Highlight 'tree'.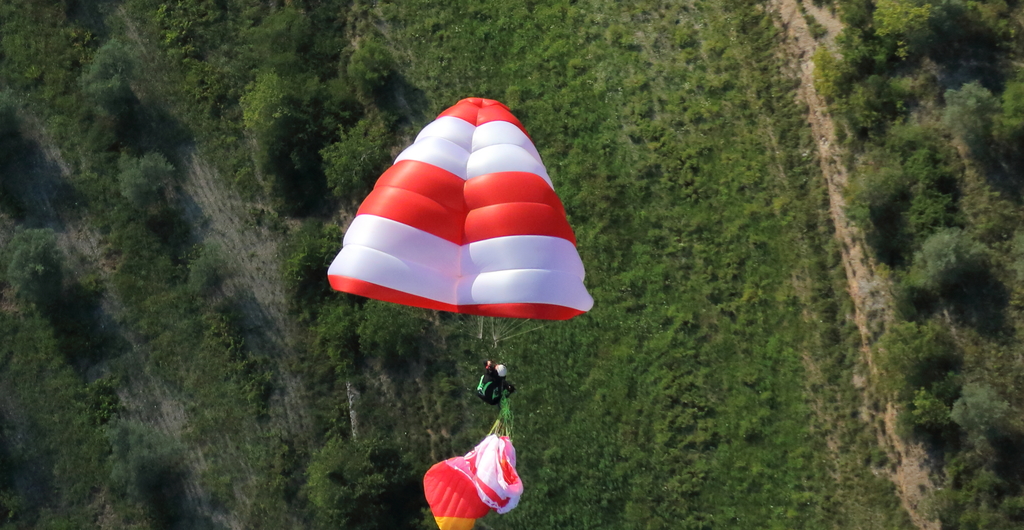
Highlighted region: pyautogui.locateOnScreen(303, 430, 397, 526).
